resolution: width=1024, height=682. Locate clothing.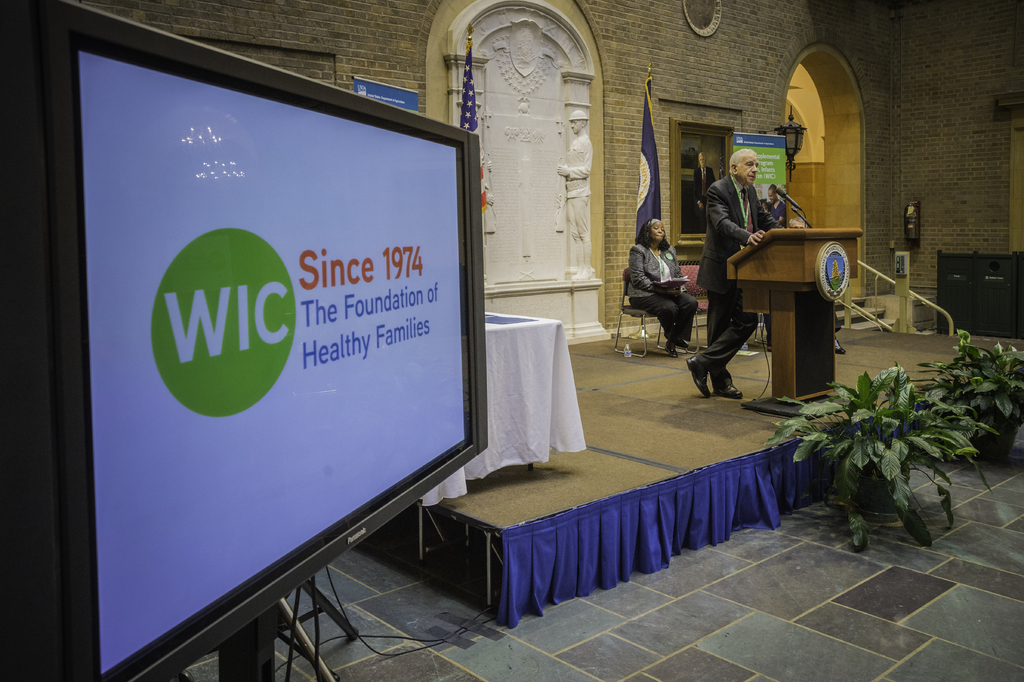
bbox=[567, 133, 595, 246].
